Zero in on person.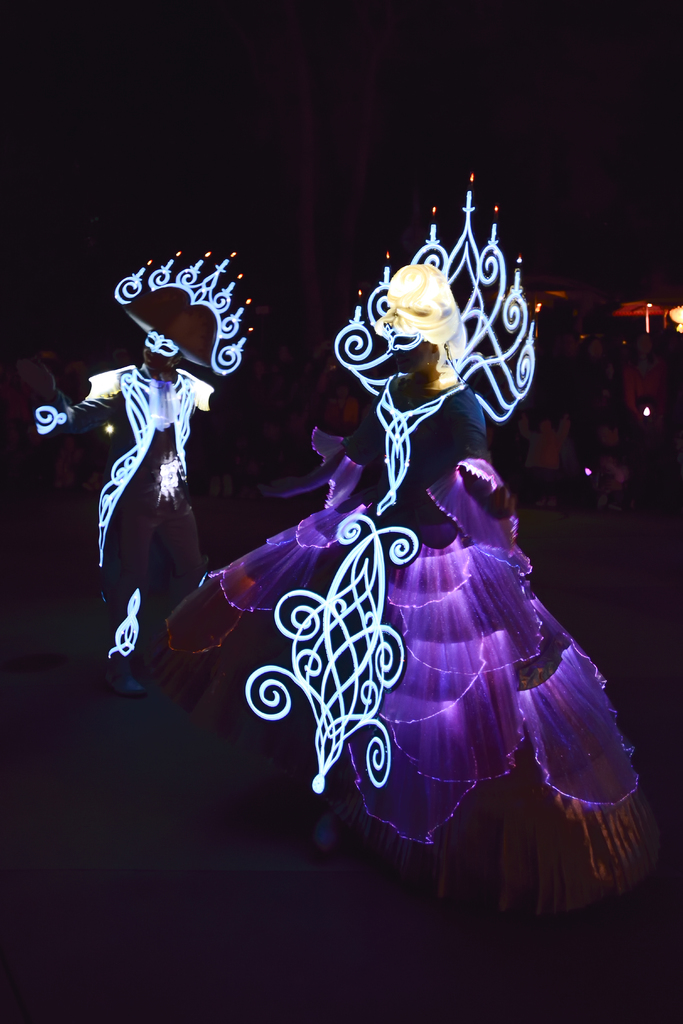
Zeroed in: <bbox>574, 335, 619, 410</bbox>.
